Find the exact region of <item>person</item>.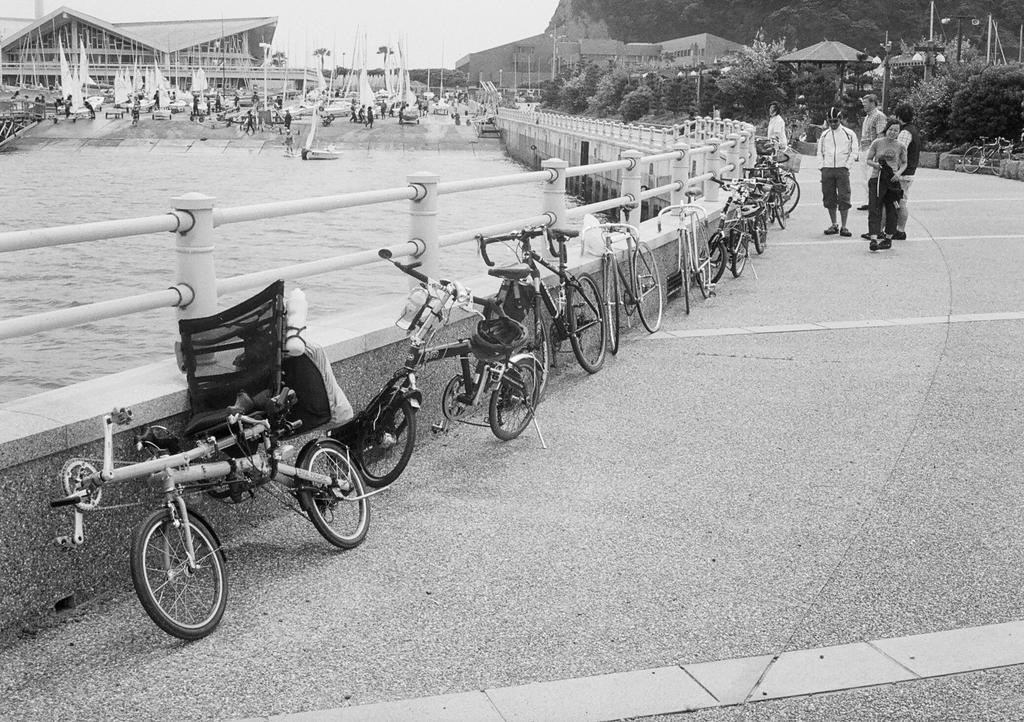
Exact region: left=865, top=93, right=917, bottom=248.
